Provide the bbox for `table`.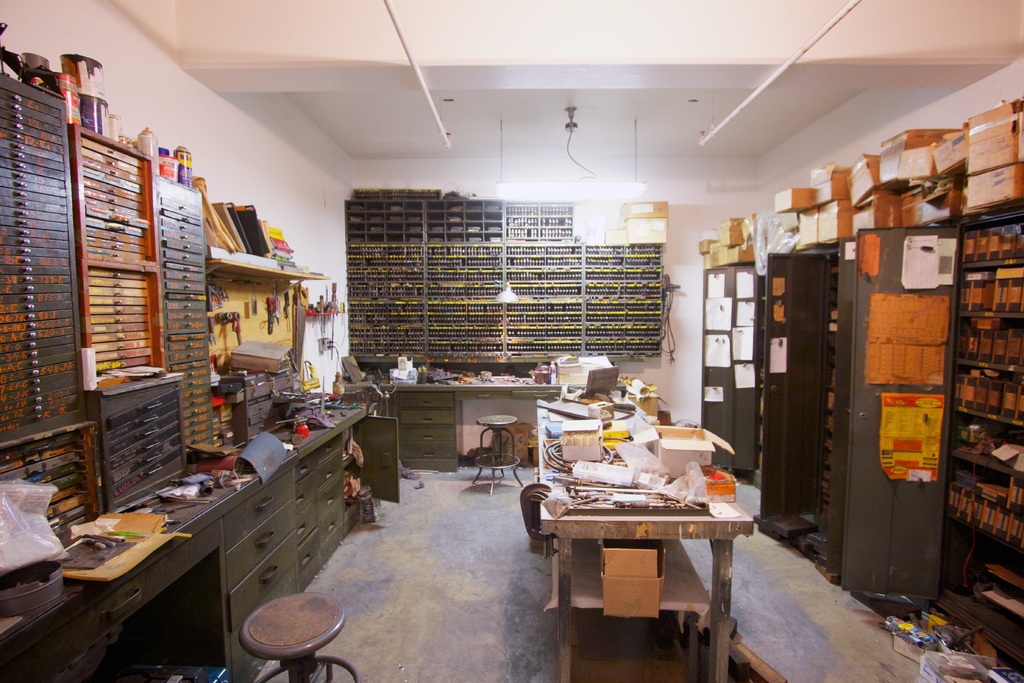
bbox=(18, 494, 210, 680).
